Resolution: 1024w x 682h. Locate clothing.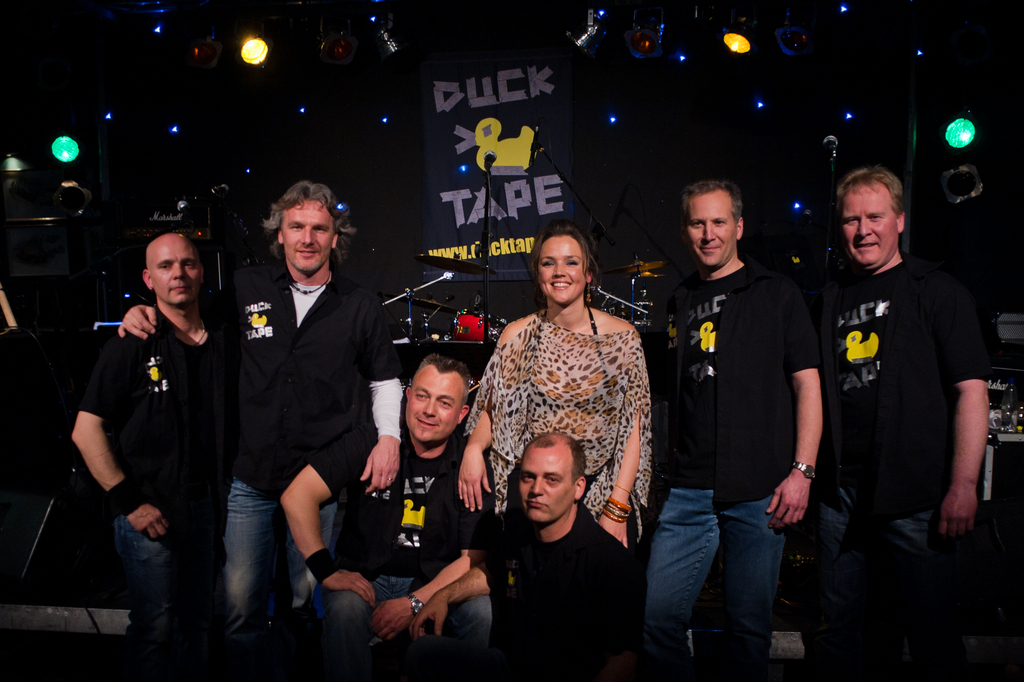
811:274:998:681.
